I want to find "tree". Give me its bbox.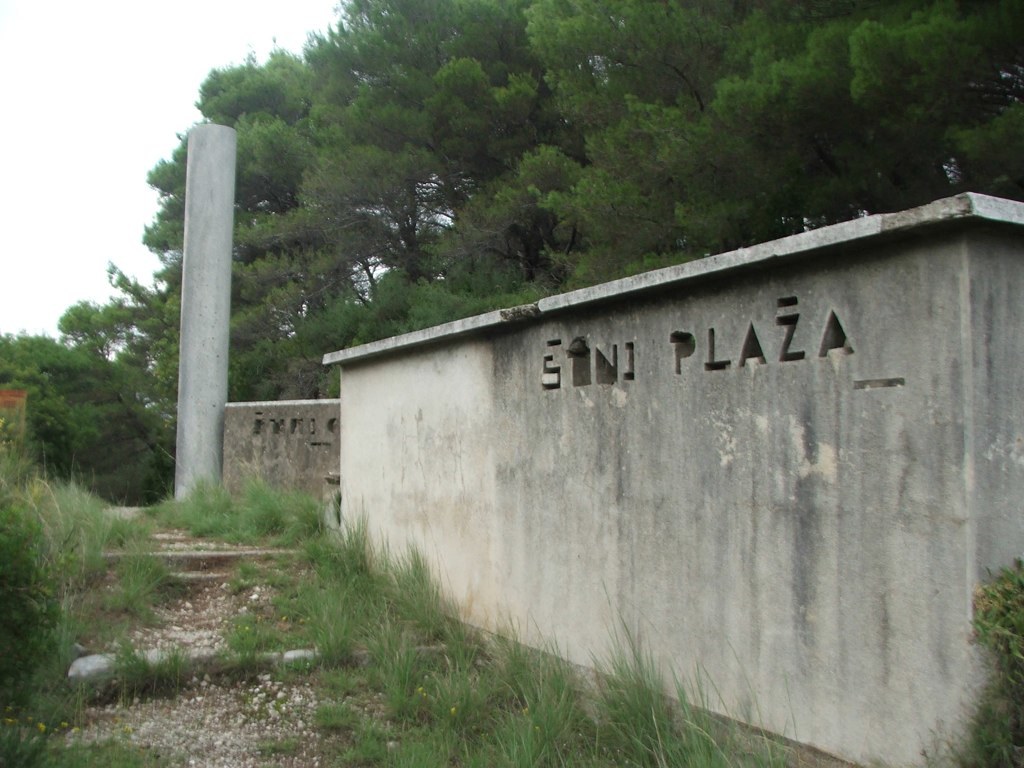
191 0 1023 401.
